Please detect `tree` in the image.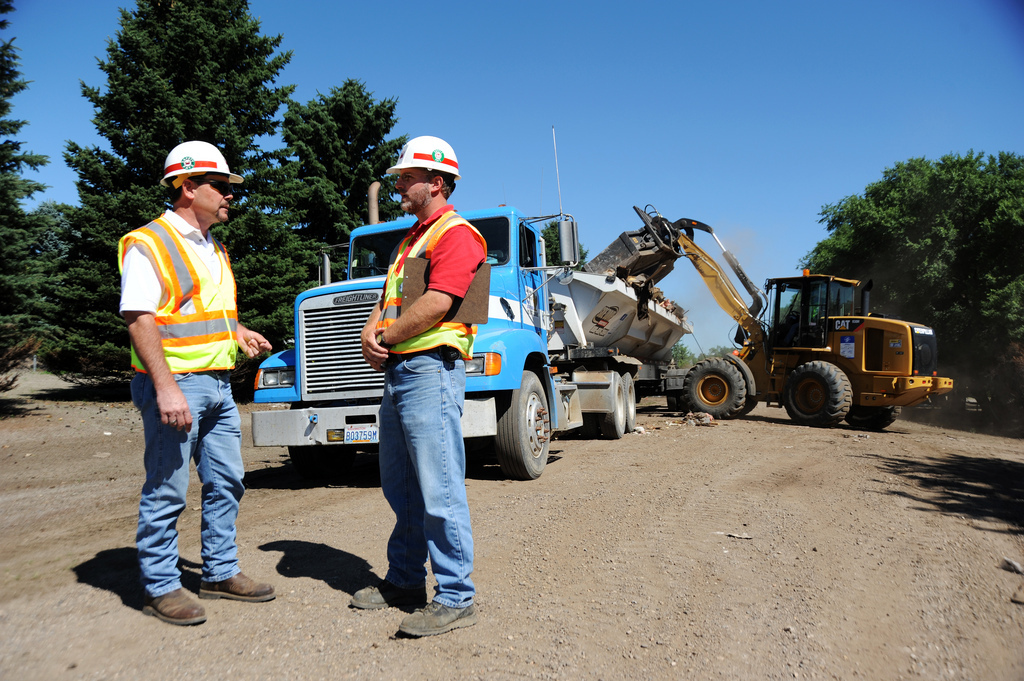
<box>541,218,597,277</box>.
